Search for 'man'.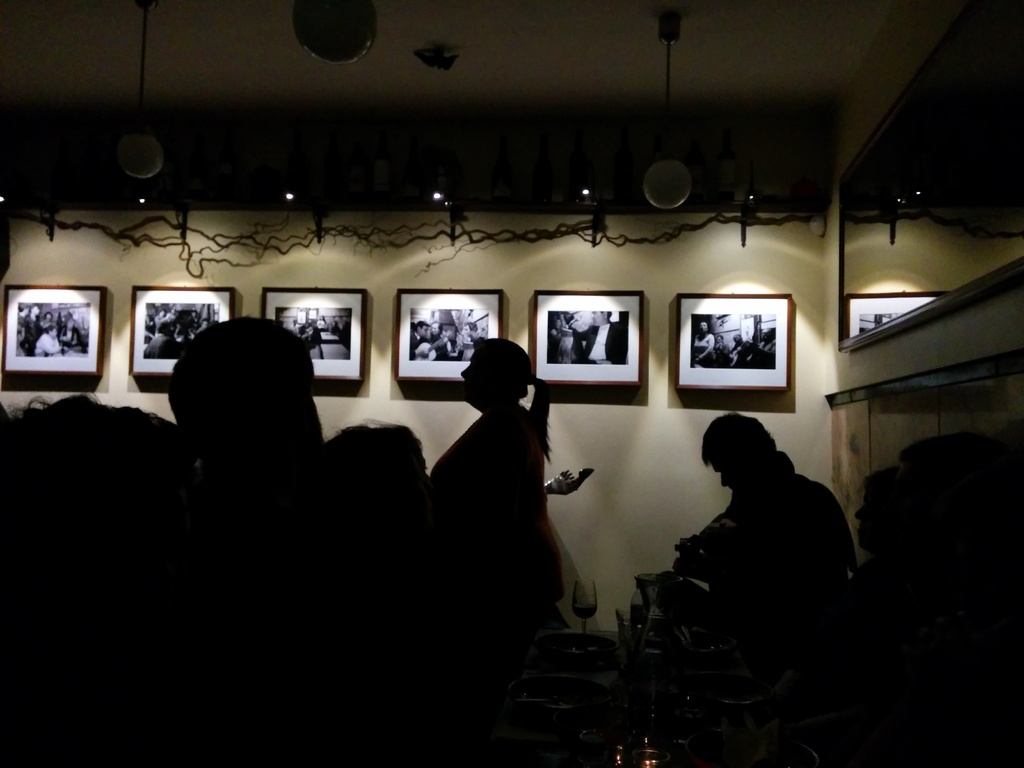
Found at left=413, top=321, right=449, bottom=362.
